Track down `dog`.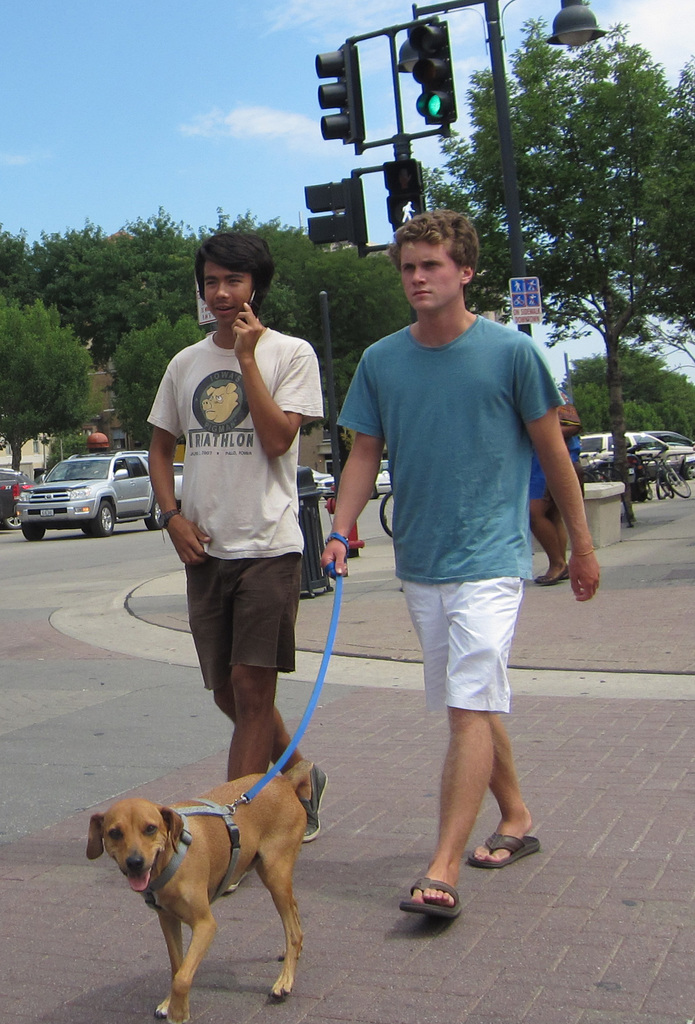
Tracked to 83,757,323,1023.
